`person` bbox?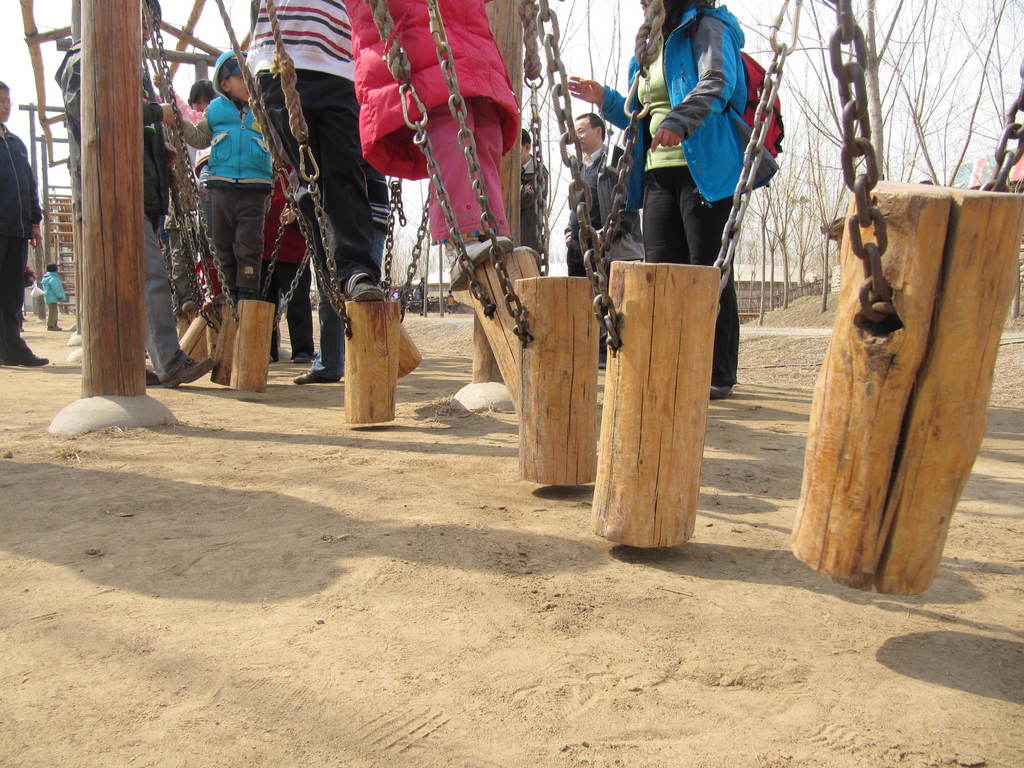
0 81 49 367
